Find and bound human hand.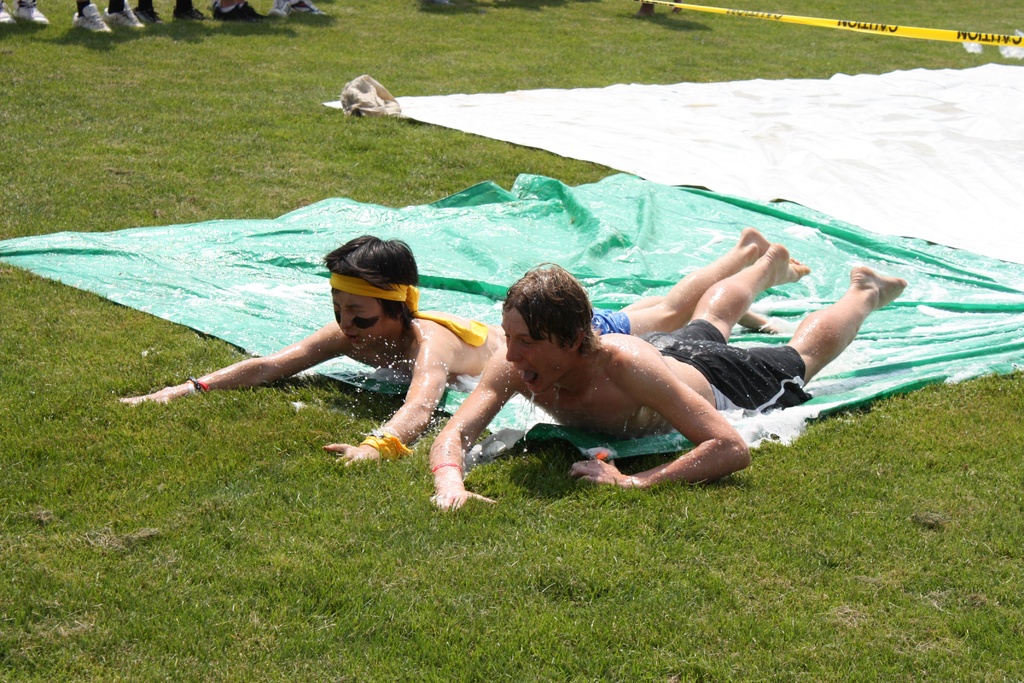
Bound: Rect(563, 457, 632, 486).
